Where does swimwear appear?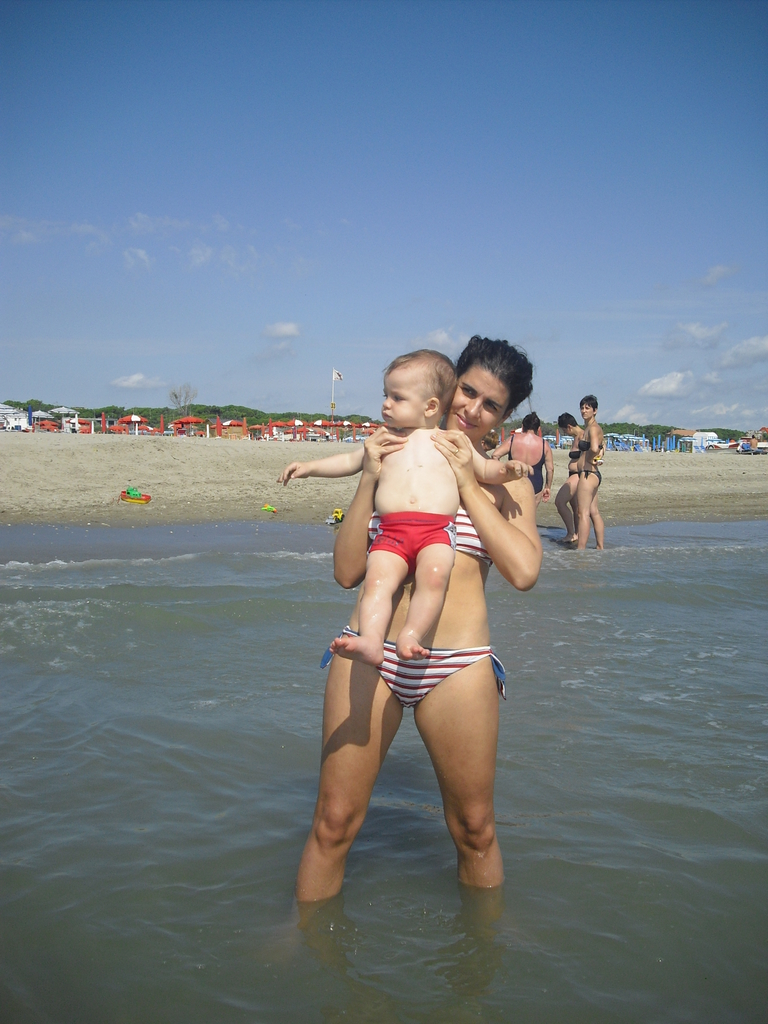
Appears at [left=317, top=644, right=513, bottom=702].
